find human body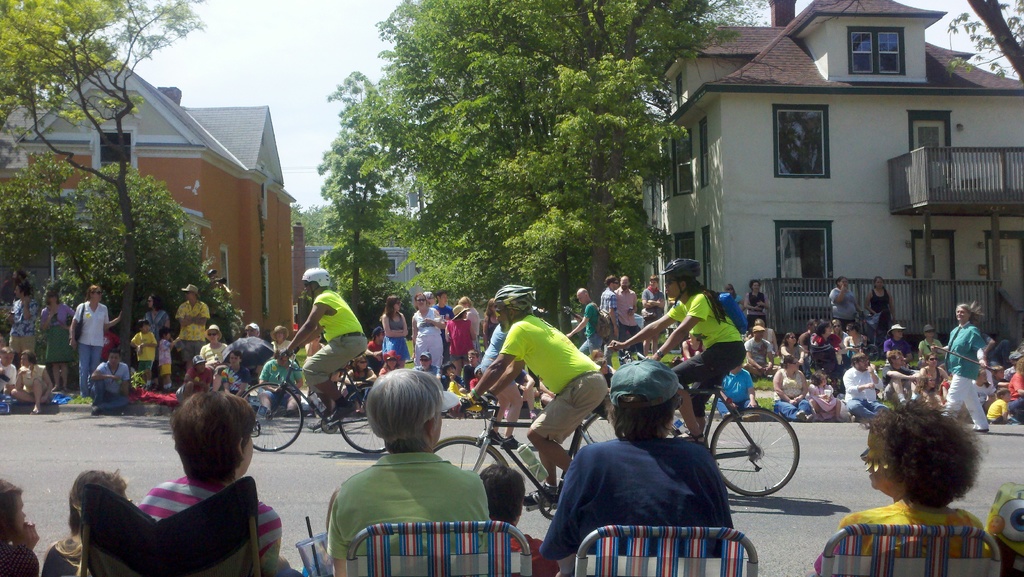
[x1=724, y1=286, x2=746, y2=307]
